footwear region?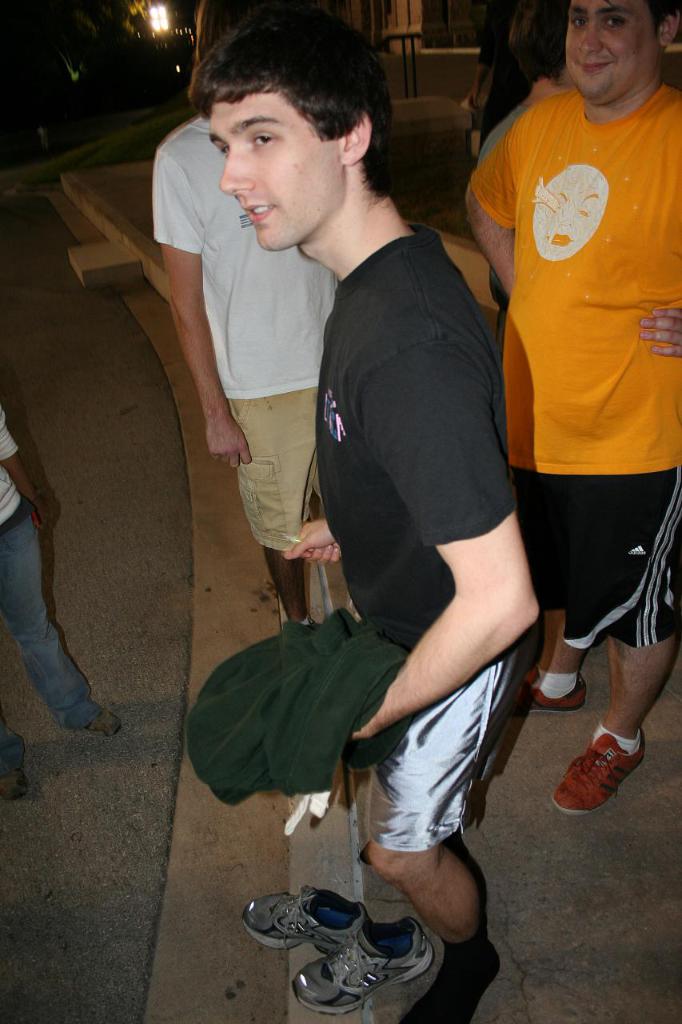
<box>245,890,370,962</box>
